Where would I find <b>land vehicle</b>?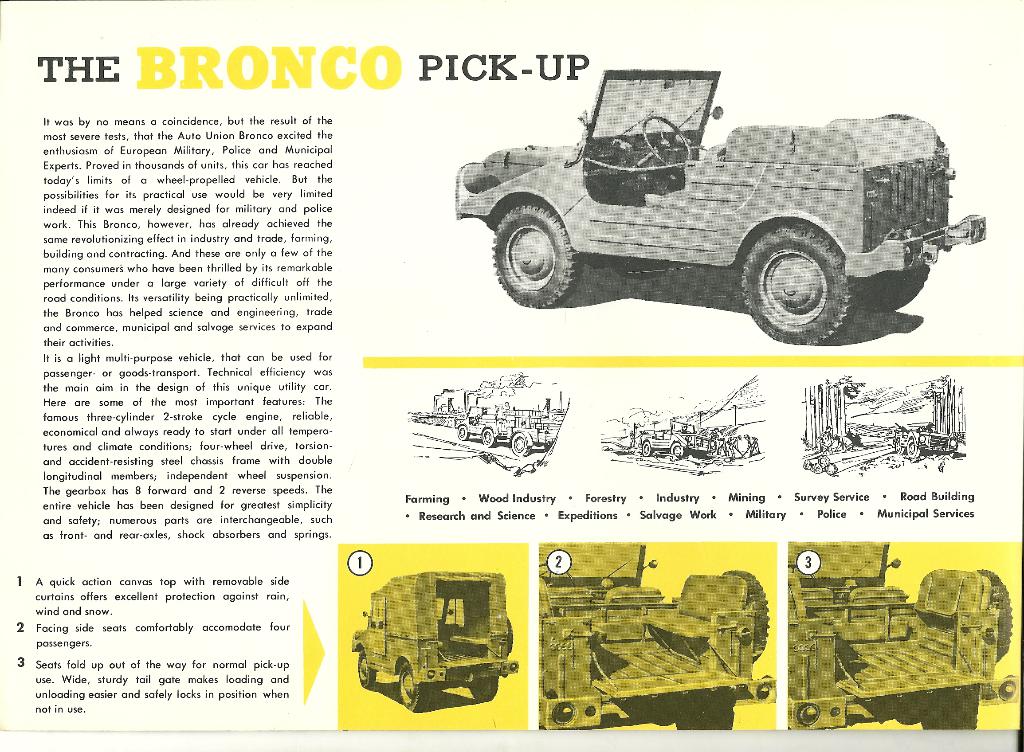
At (left=645, top=417, right=701, bottom=456).
